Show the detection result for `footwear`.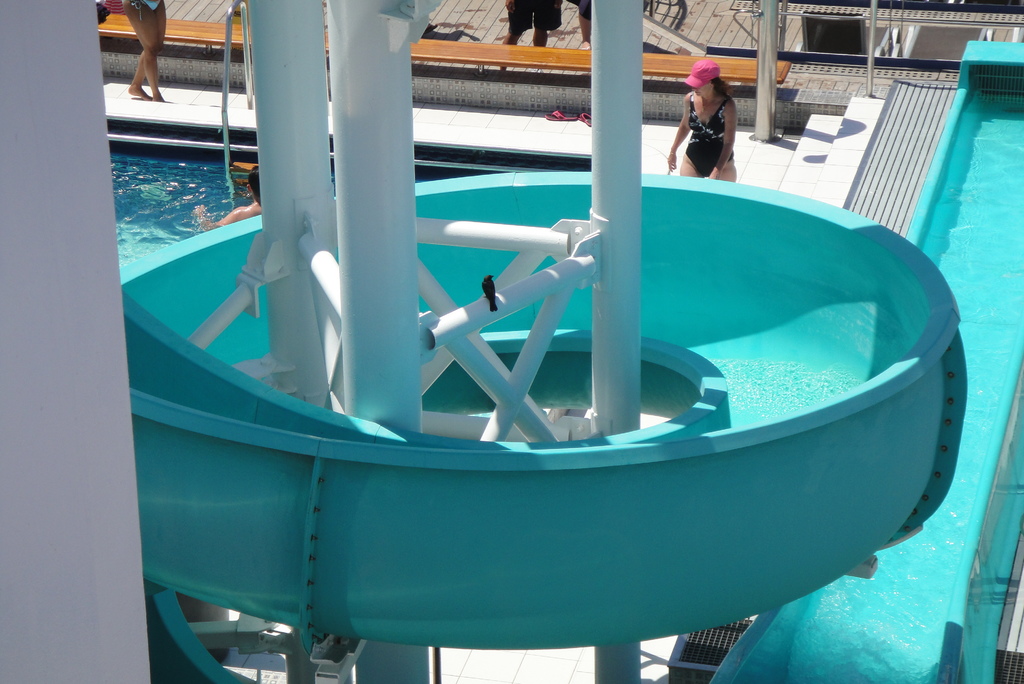
579 110 592 130.
